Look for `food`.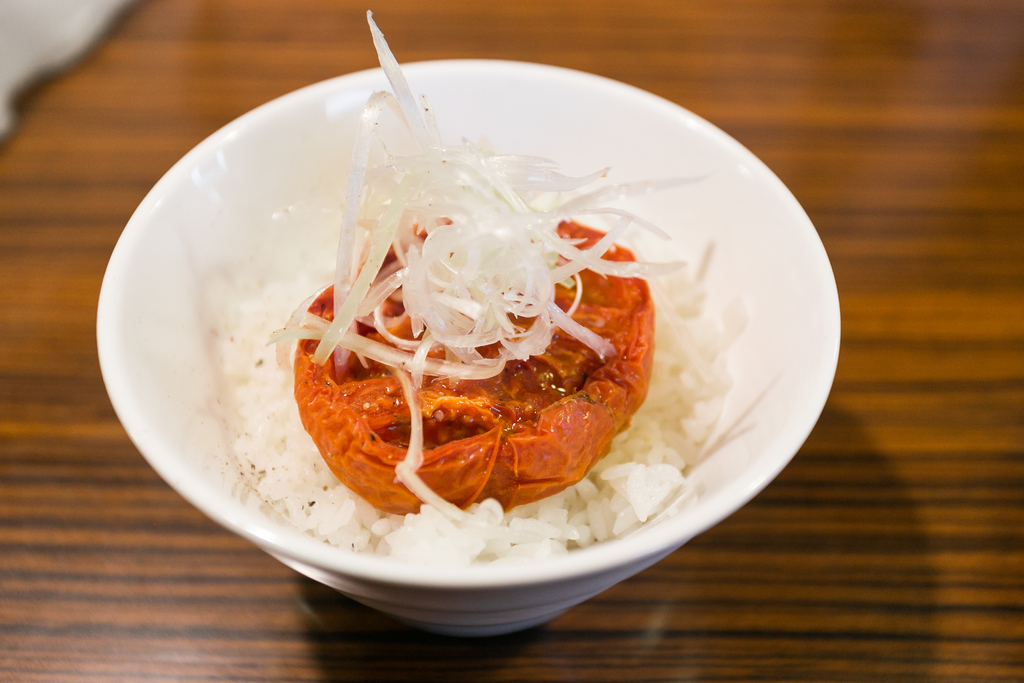
Found: [x1=202, y1=94, x2=778, y2=573].
